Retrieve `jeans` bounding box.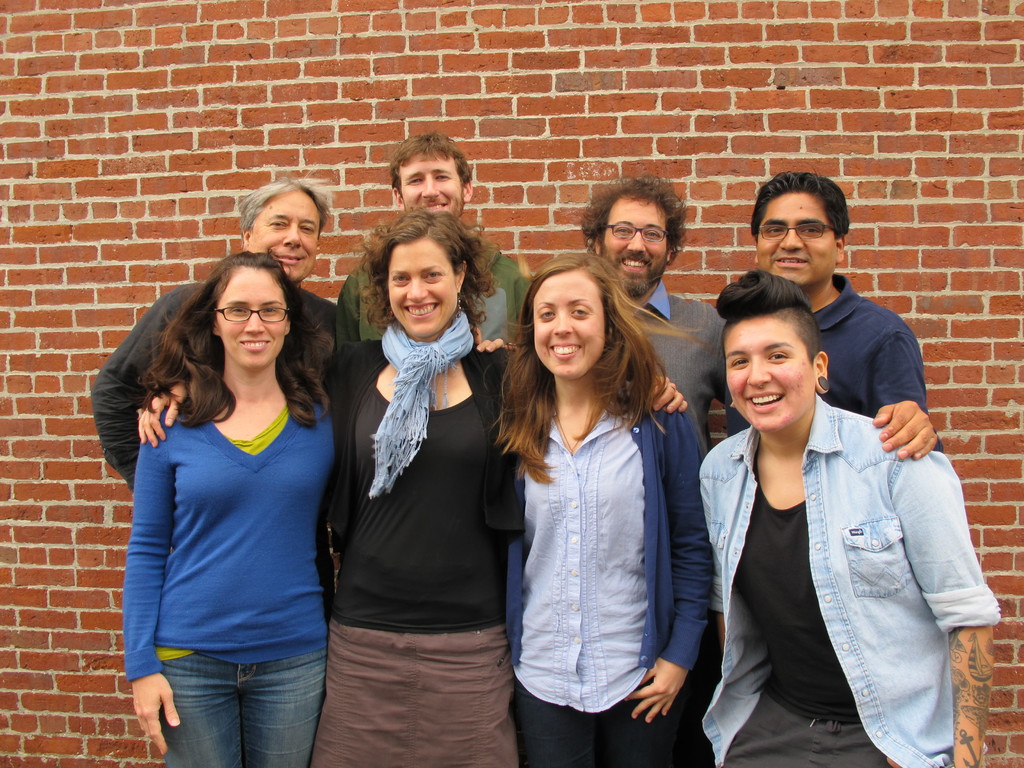
Bounding box: [left=149, top=625, right=328, bottom=755].
